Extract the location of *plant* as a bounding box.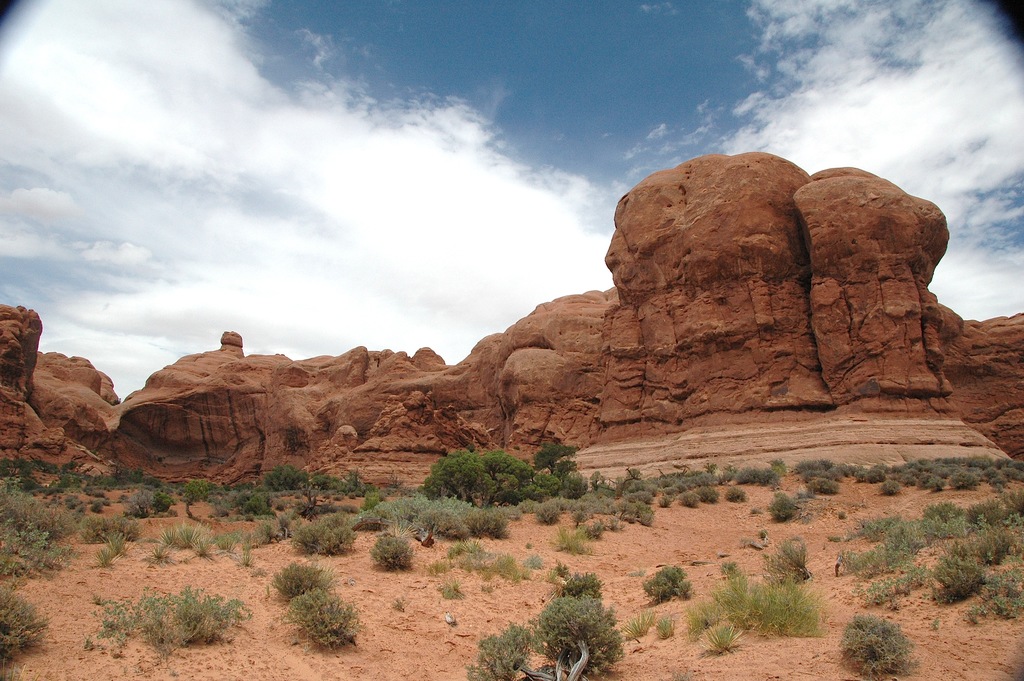
x1=221, y1=535, x2=243, y2=554.
